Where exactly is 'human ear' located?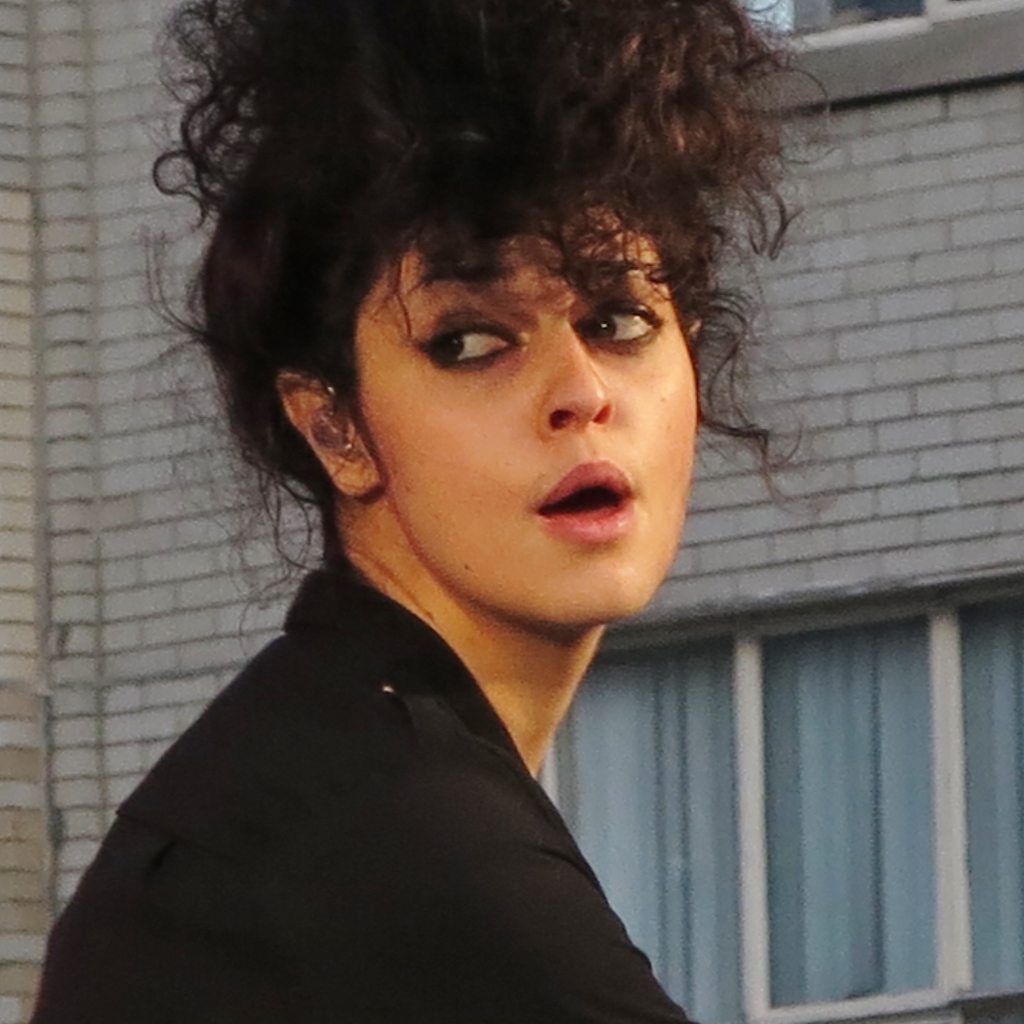
Its bounding box is 277, 374, 375, 493.
